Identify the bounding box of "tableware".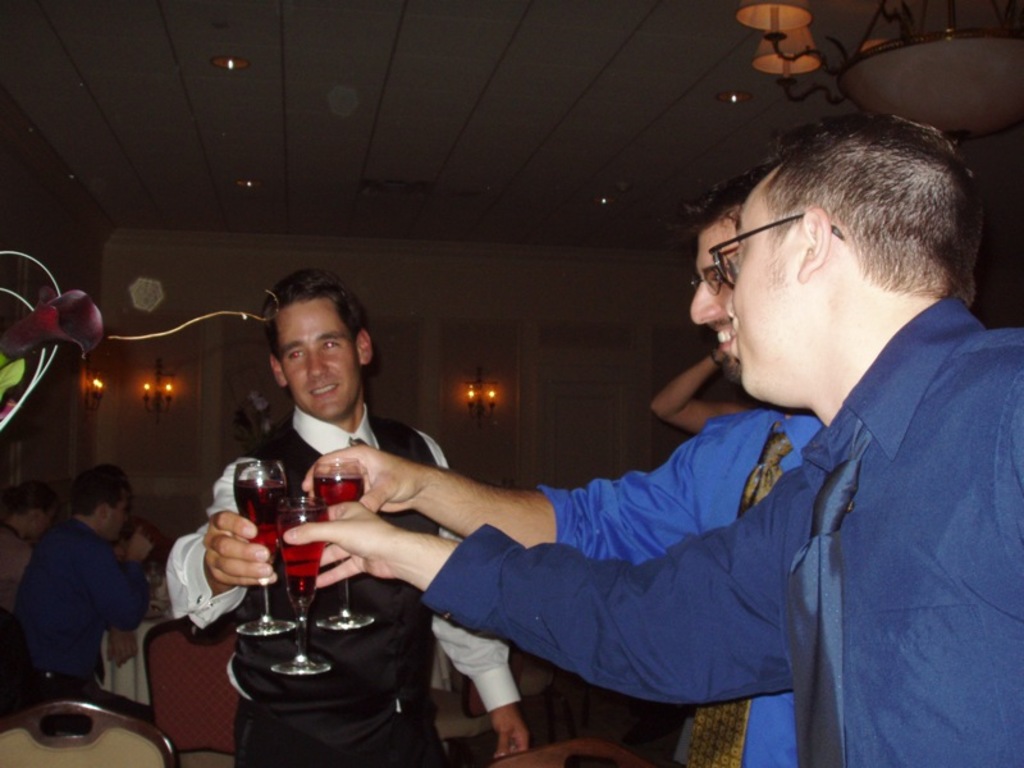
bbox=[275, 495, 333, 677].
